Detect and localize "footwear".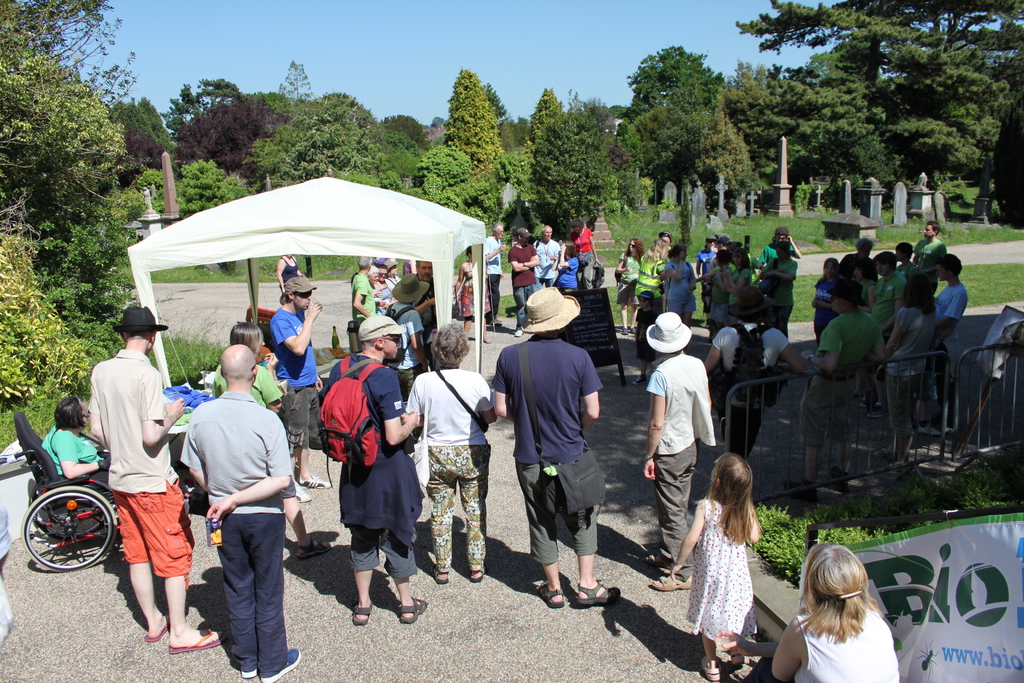
Localized at detection(348, 598, 374, 628).
